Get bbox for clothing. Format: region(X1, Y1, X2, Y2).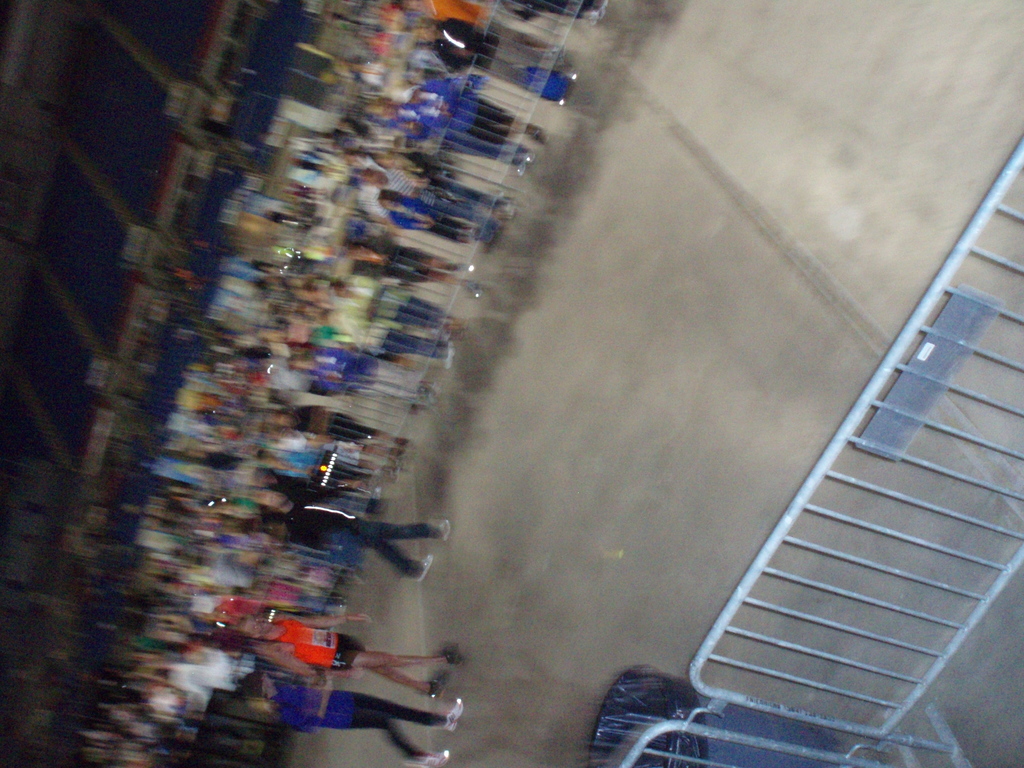
region(280, 676, 447, 758).
